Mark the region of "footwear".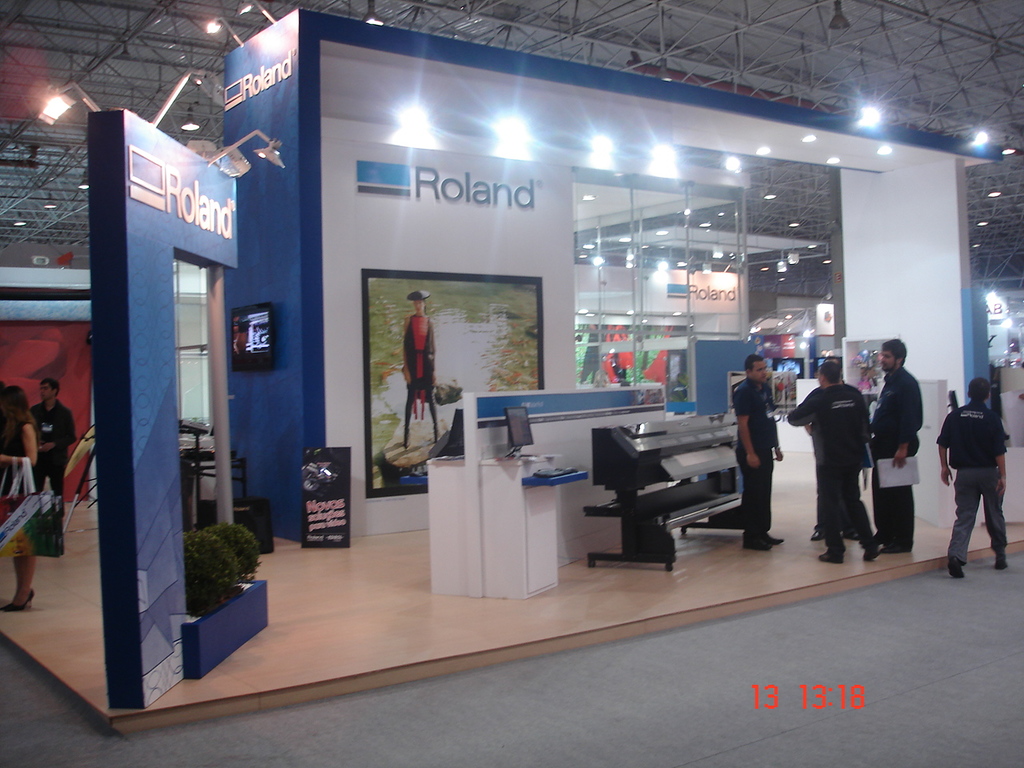
Region: (839,533,861,541).
